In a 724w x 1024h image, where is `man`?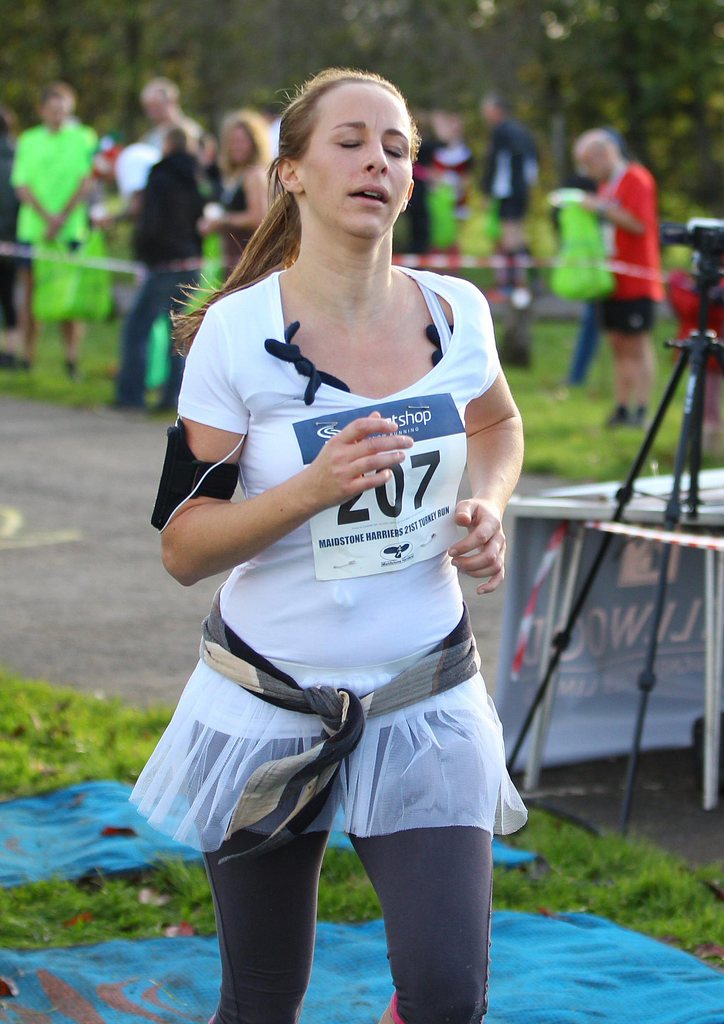
left=8, top=82, right=104, bottom=374.
